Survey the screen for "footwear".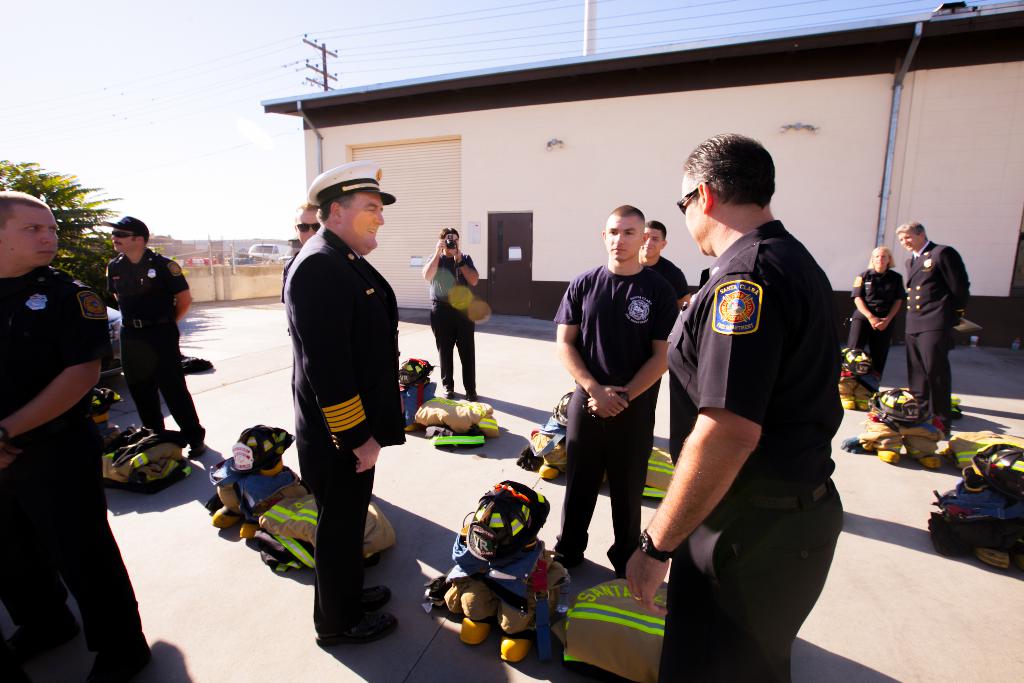
Survey found: <region>311, 609, 398, 646</region>.
